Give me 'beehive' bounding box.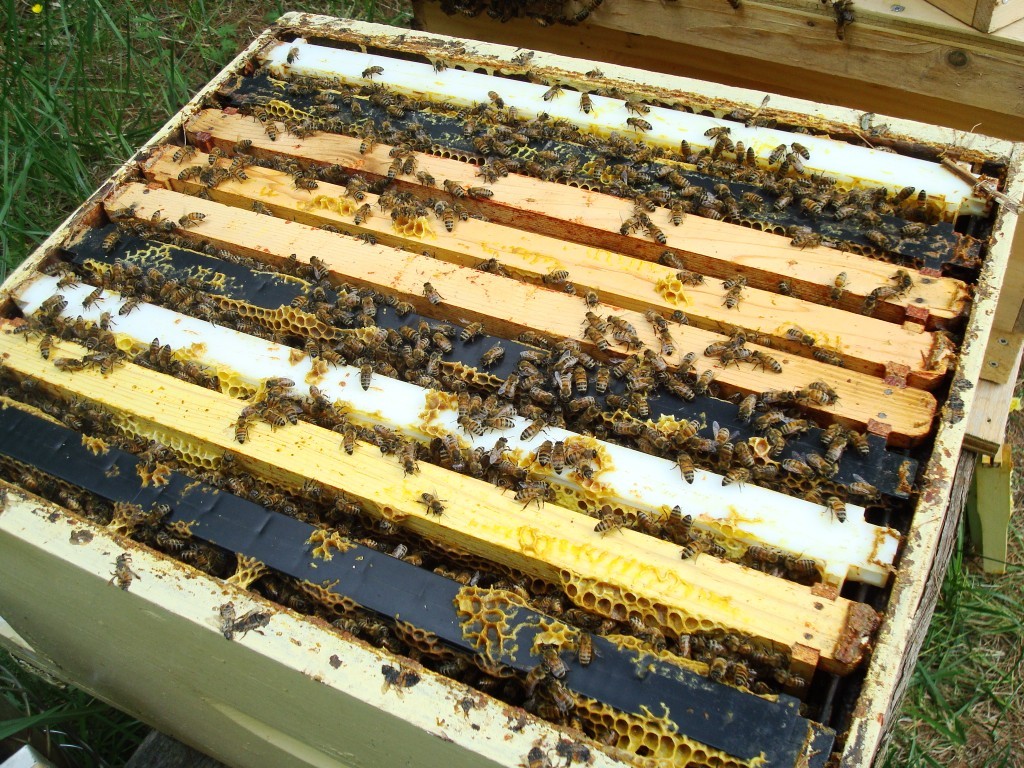
[x1=0, y1=10, x2=1023, y2=767].
